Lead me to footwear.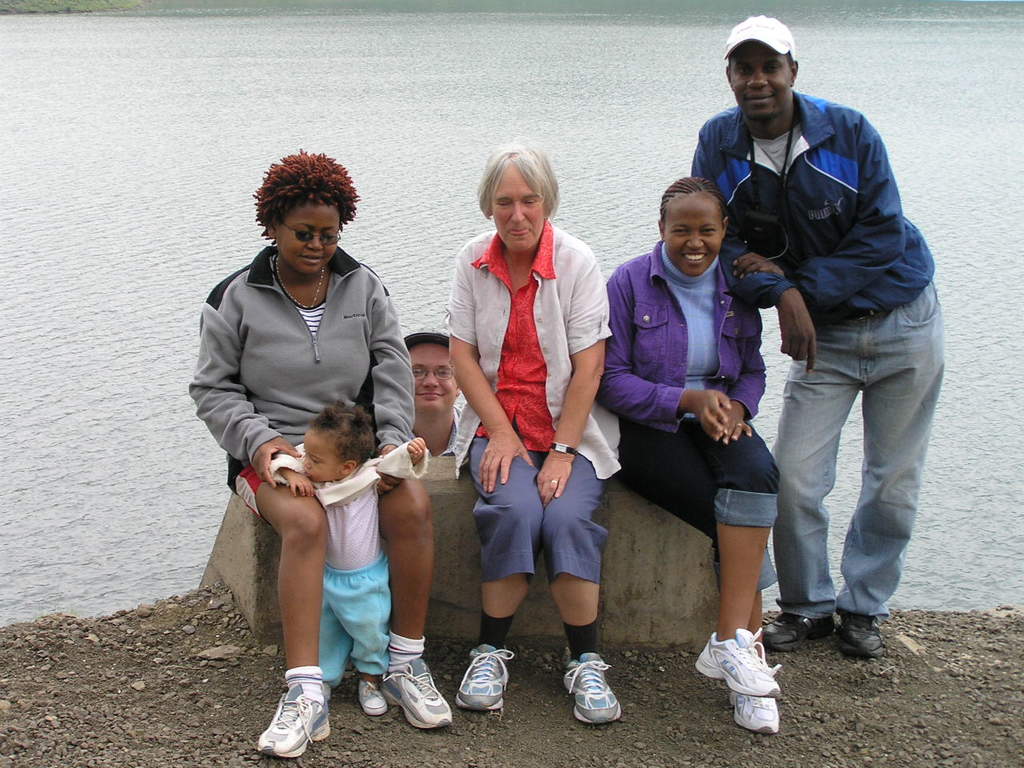
Lead to 456,644,518,714.
